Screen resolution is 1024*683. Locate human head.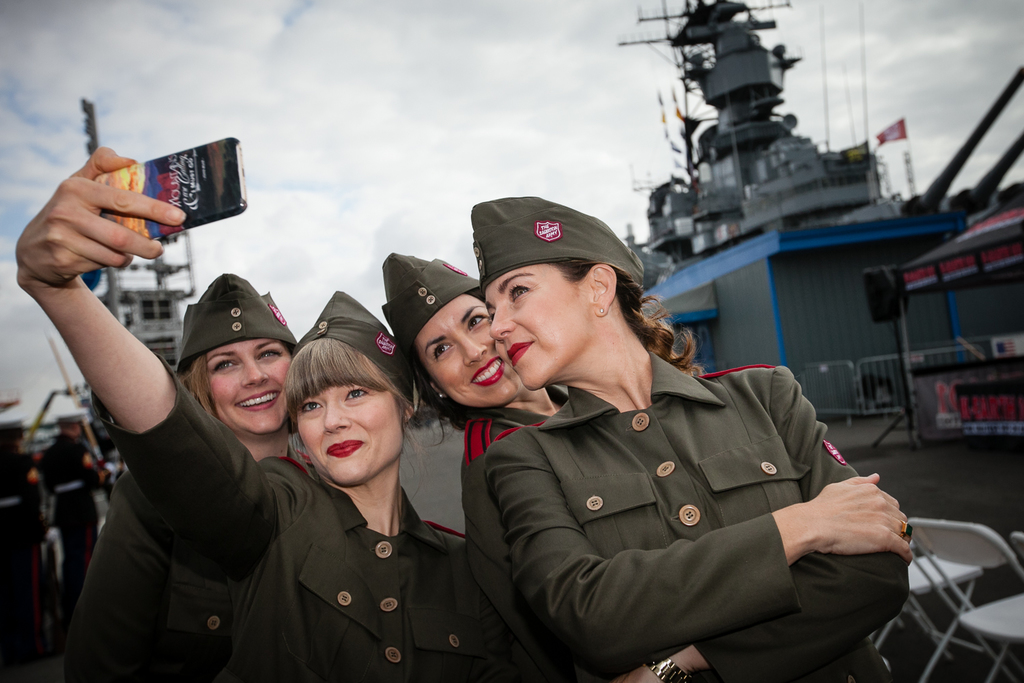
l=0, t=423, r=28, b=462.
